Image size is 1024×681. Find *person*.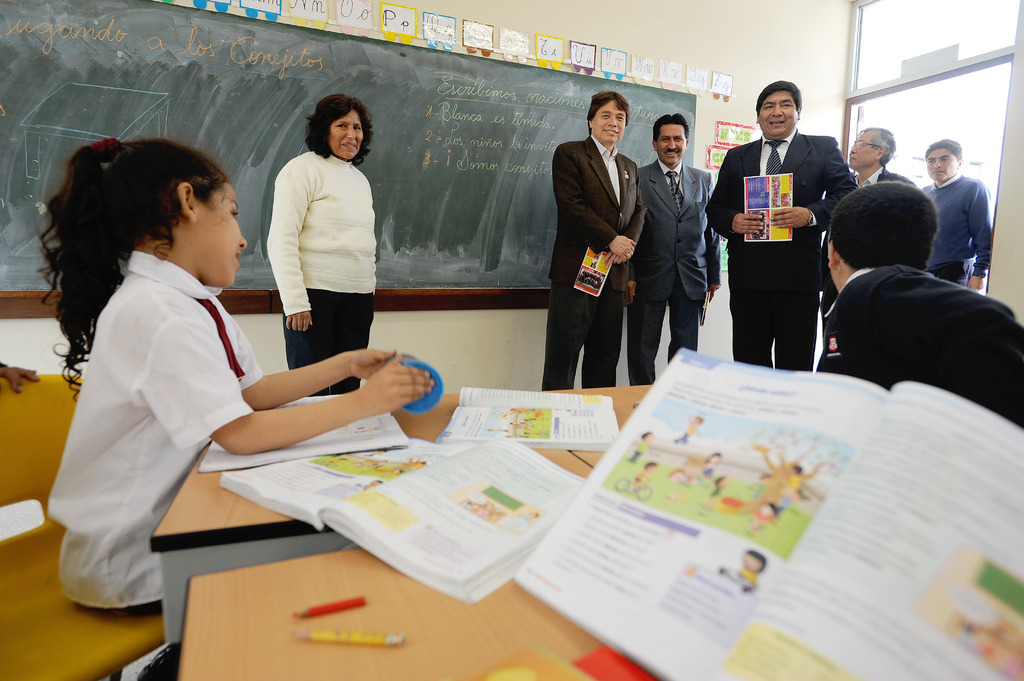
x1=270 y1=93 x2=372 y2=403.
